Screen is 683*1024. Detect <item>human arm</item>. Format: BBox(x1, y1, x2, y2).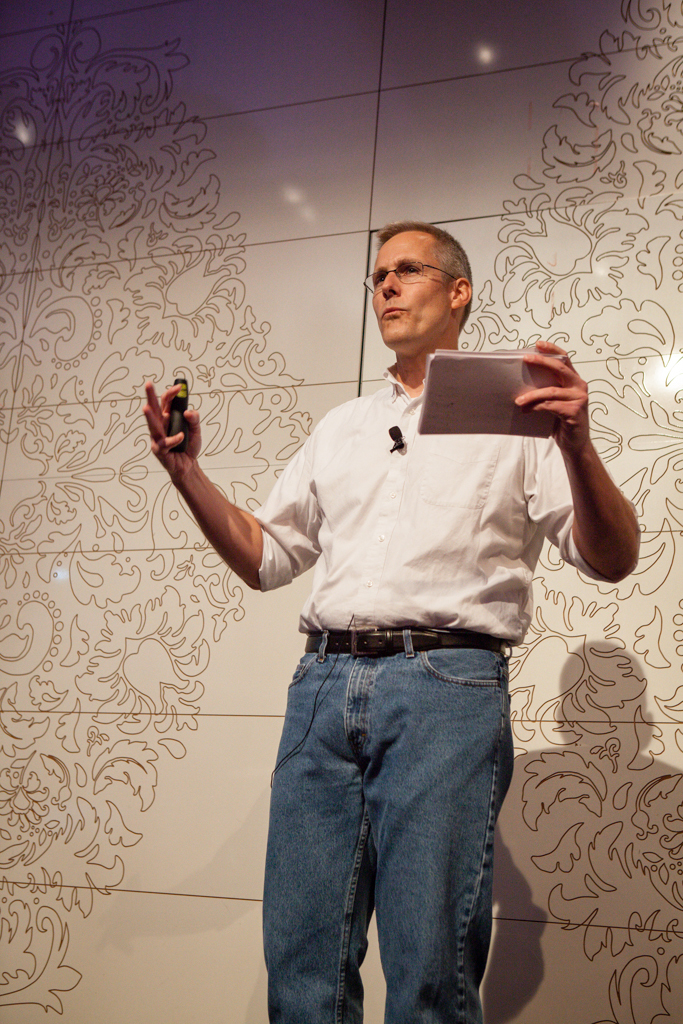
BBox(511, 334, 642, 586).
